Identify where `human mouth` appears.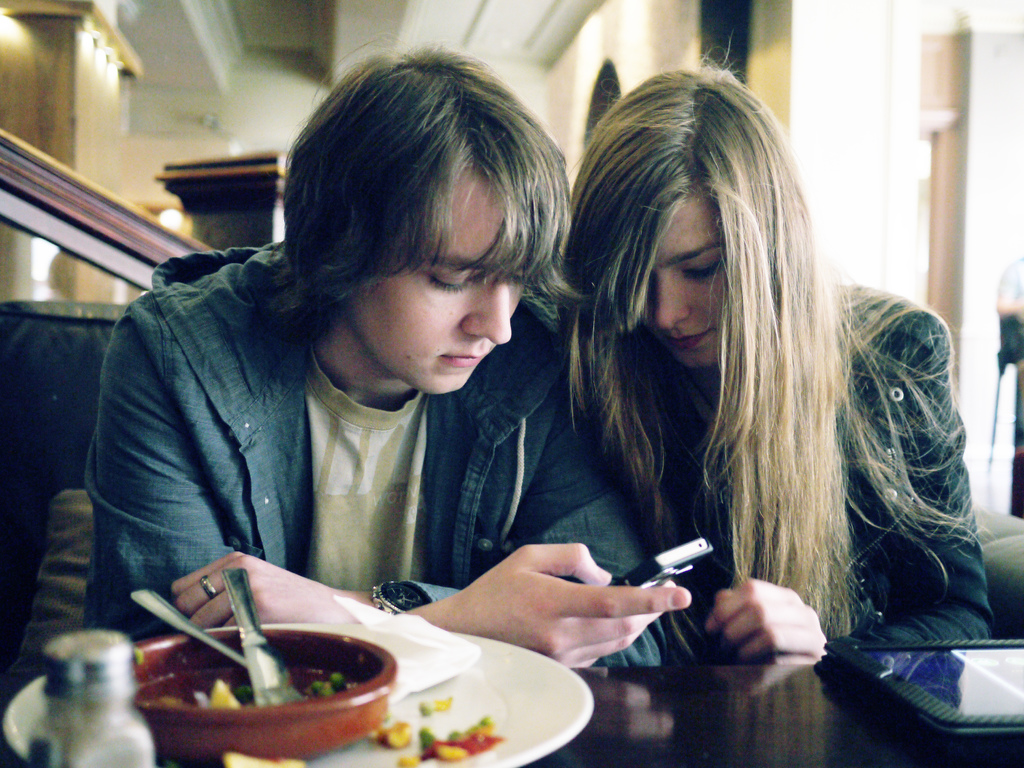
Appears at locate(442, 347, 481, 368).
